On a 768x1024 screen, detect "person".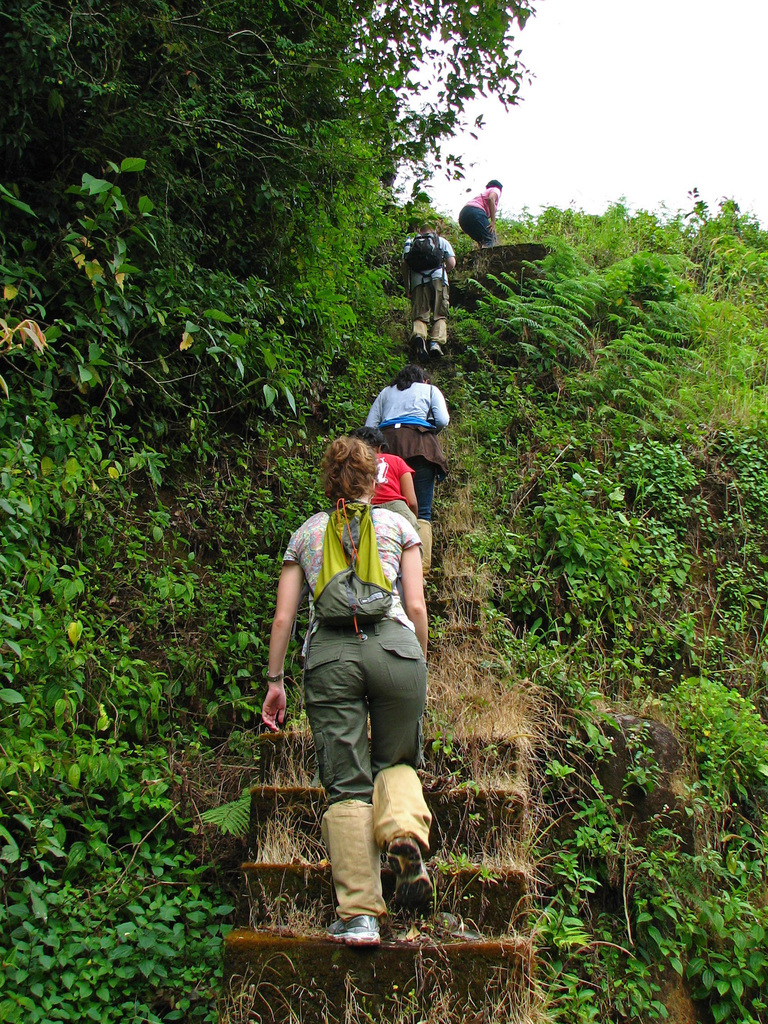
364, 367, 448, 575.
